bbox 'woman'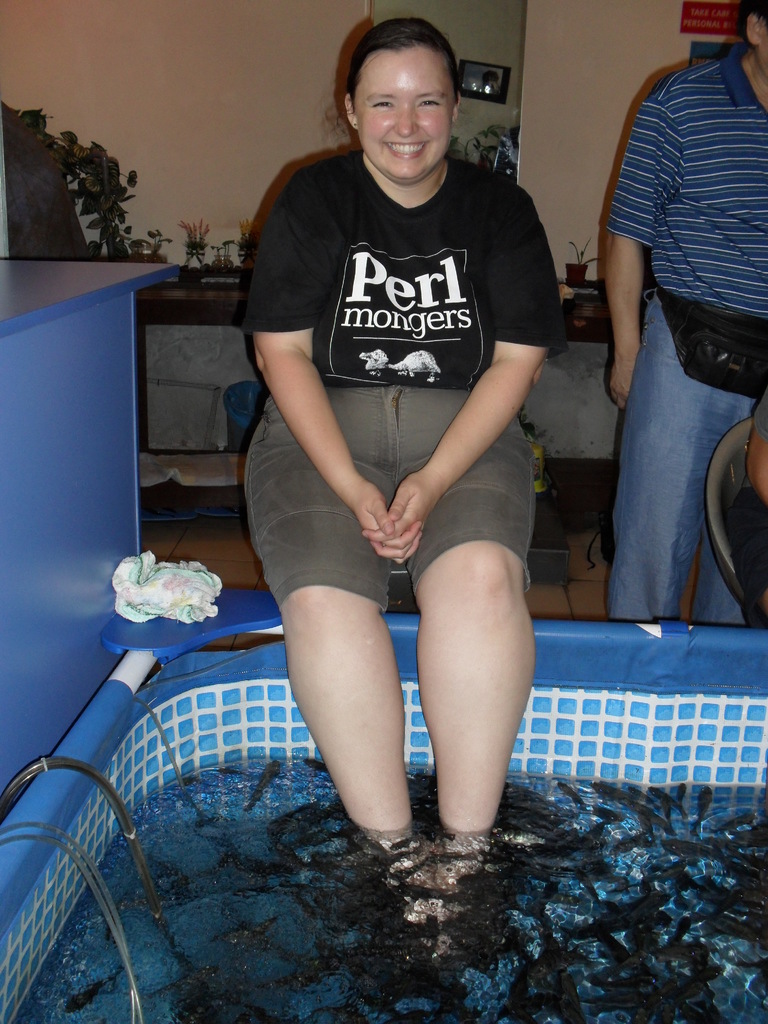
236, 22, 564, 949
